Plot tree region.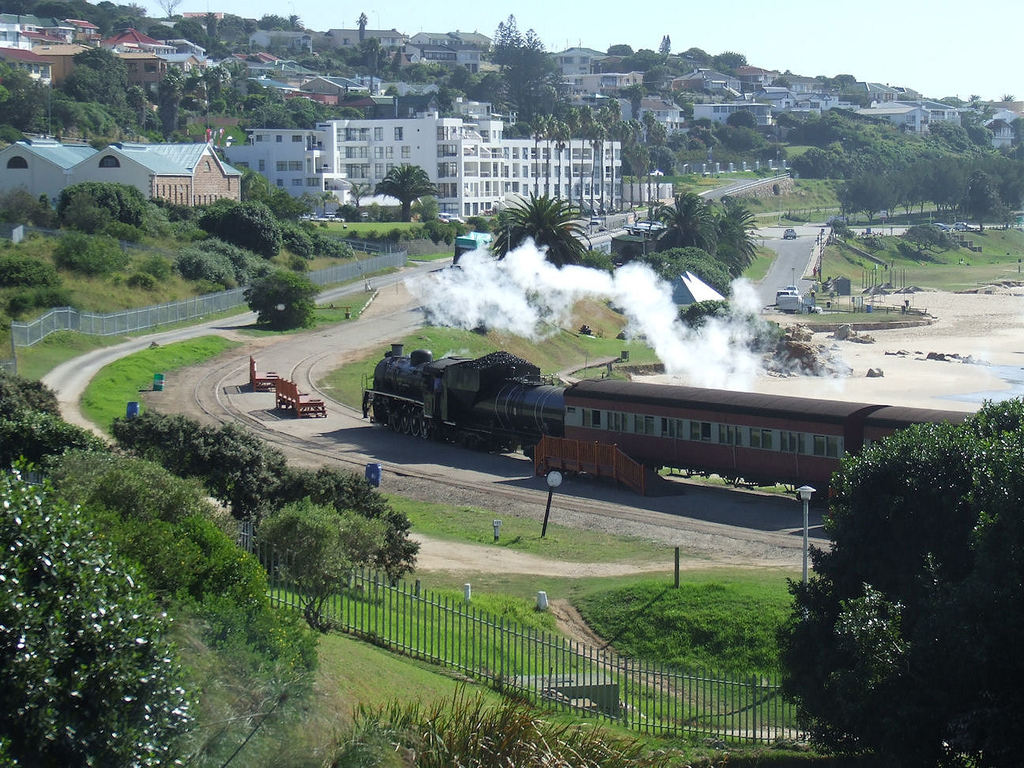
Plotted at [x1=965, y1=126, x2=995, y2=147].
